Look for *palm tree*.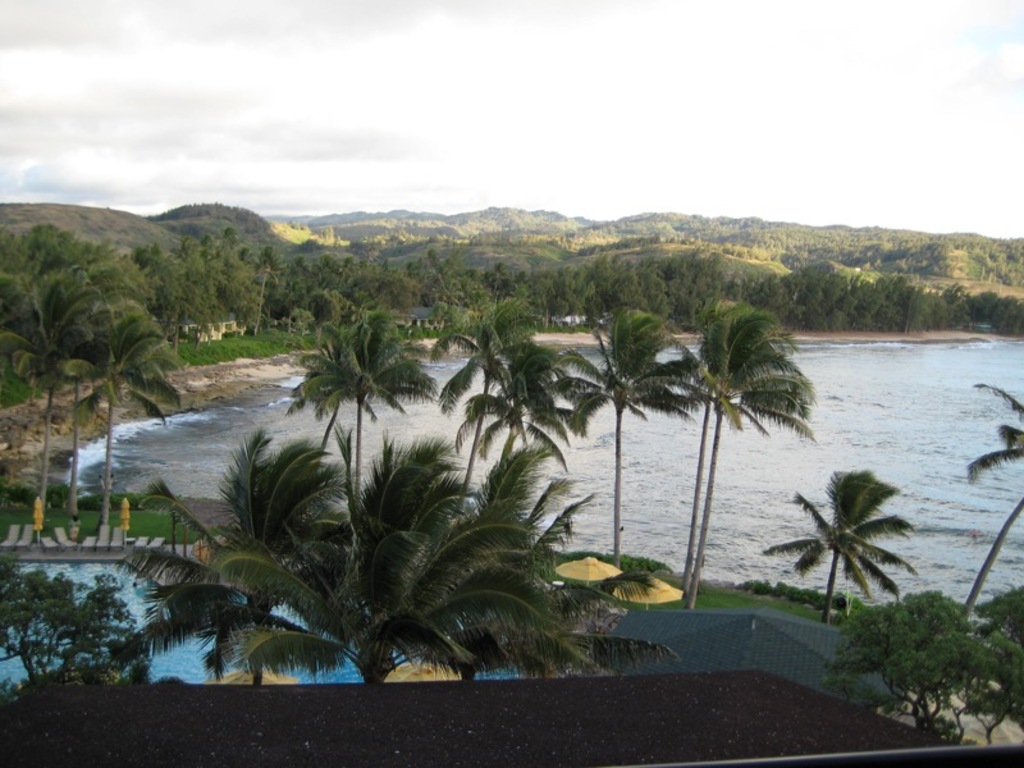
Found: 434, 297, 532, 504.
